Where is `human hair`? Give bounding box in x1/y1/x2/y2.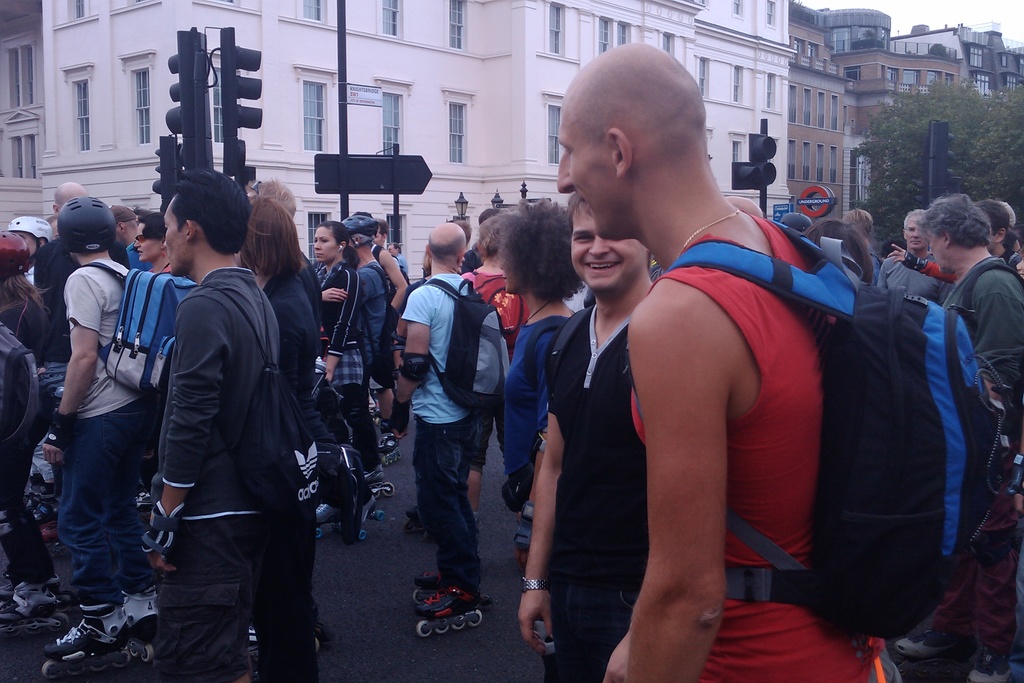
565/192/586/235.
